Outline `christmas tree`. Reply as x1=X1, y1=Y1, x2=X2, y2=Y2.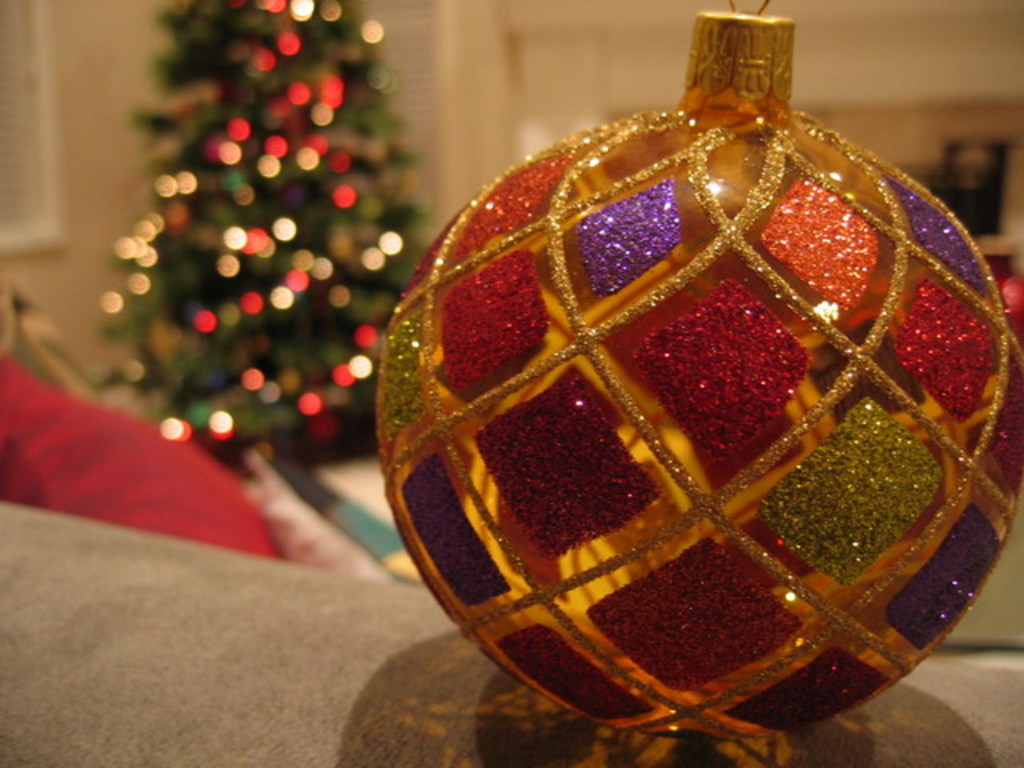
x1=99, y1=0, x2=445, y2=472.
